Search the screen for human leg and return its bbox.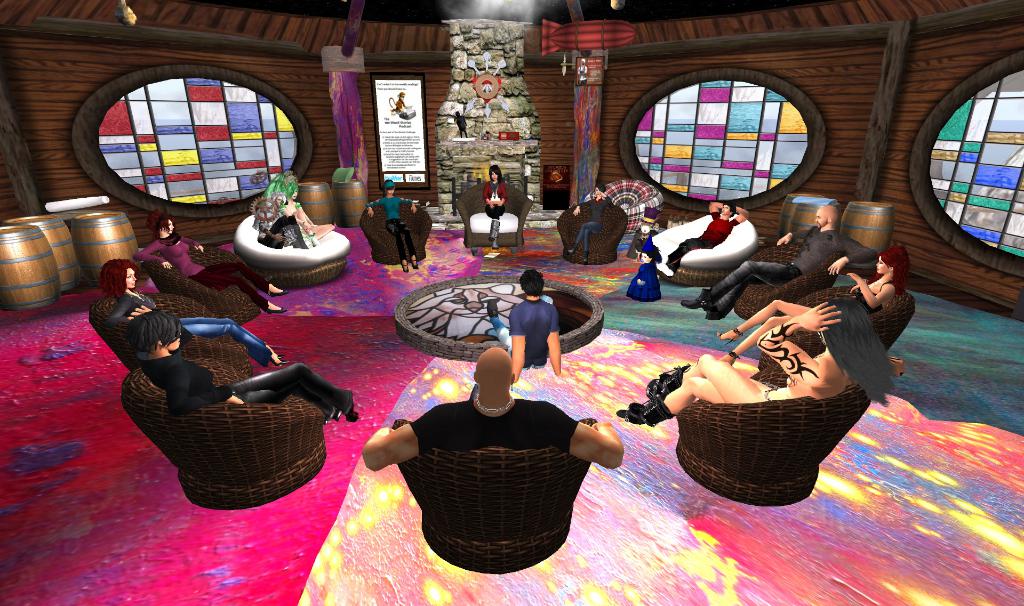
Found: [x1=656, y1=238, x2=703, y2=277].
